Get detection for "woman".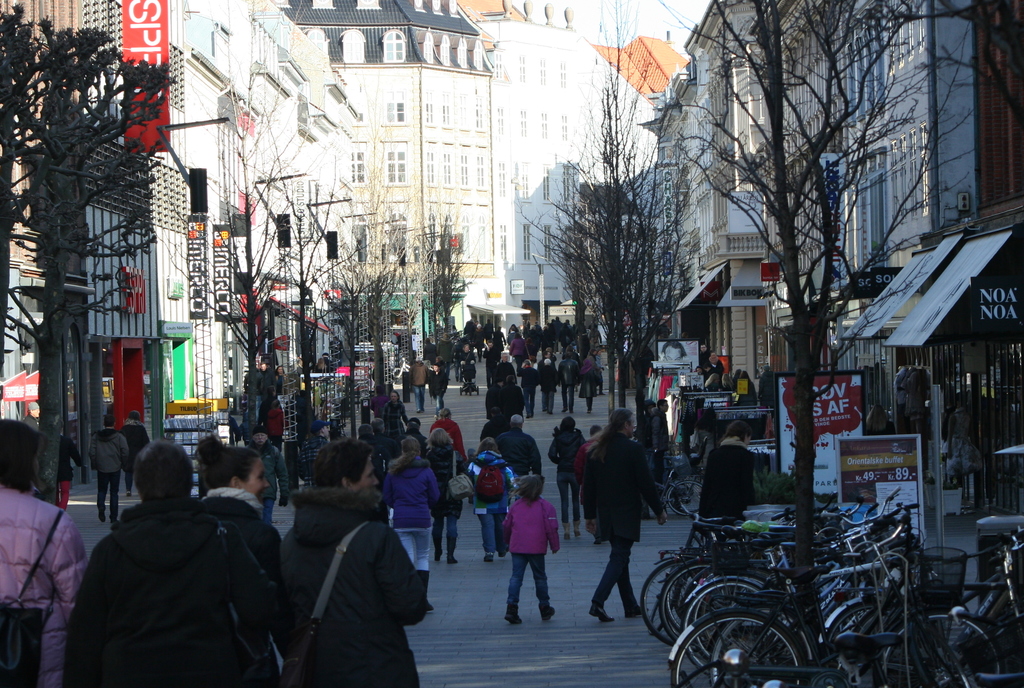
Detection: pyautogui.locateOnScreen(116, 411, 148, 497).
